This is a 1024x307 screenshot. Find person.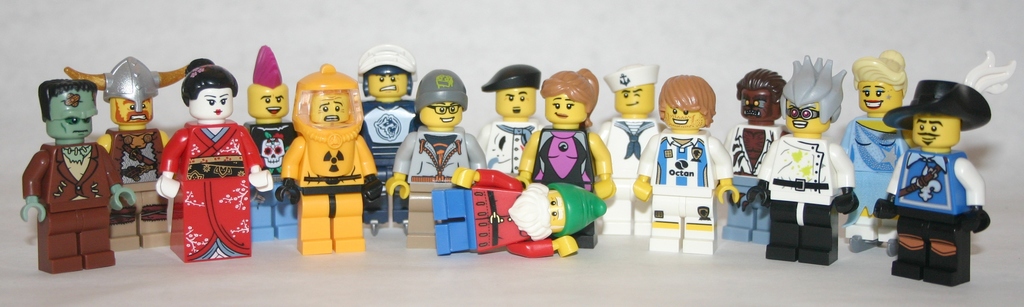
Bounding box: (left=232, top=47, right=294, bottom=242).
